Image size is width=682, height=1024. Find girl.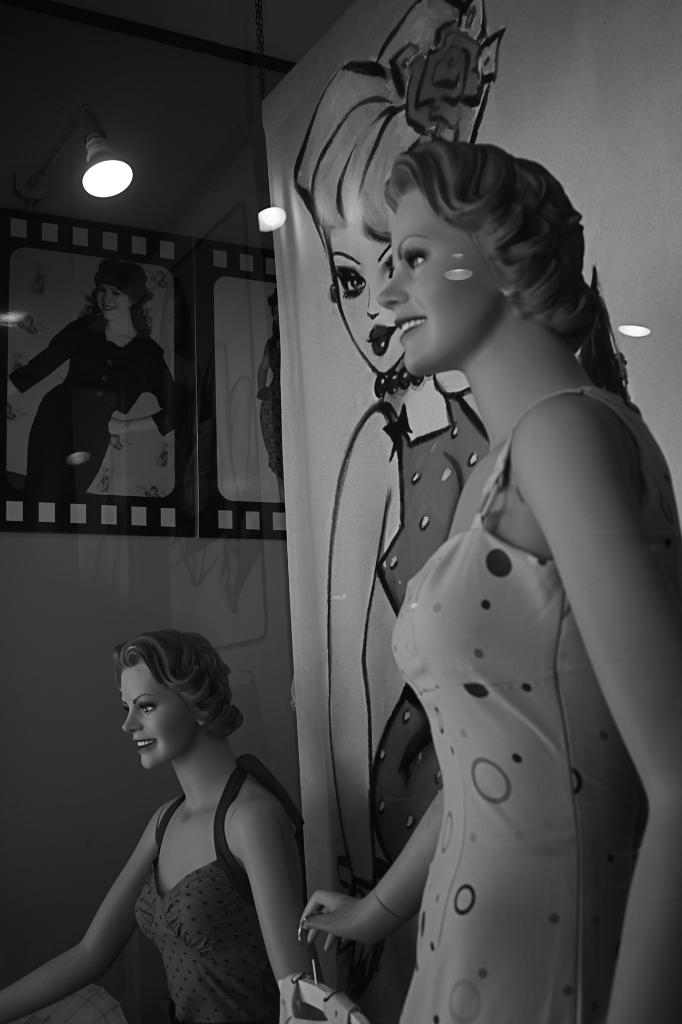
select_region(8, 260, 184, 495).
